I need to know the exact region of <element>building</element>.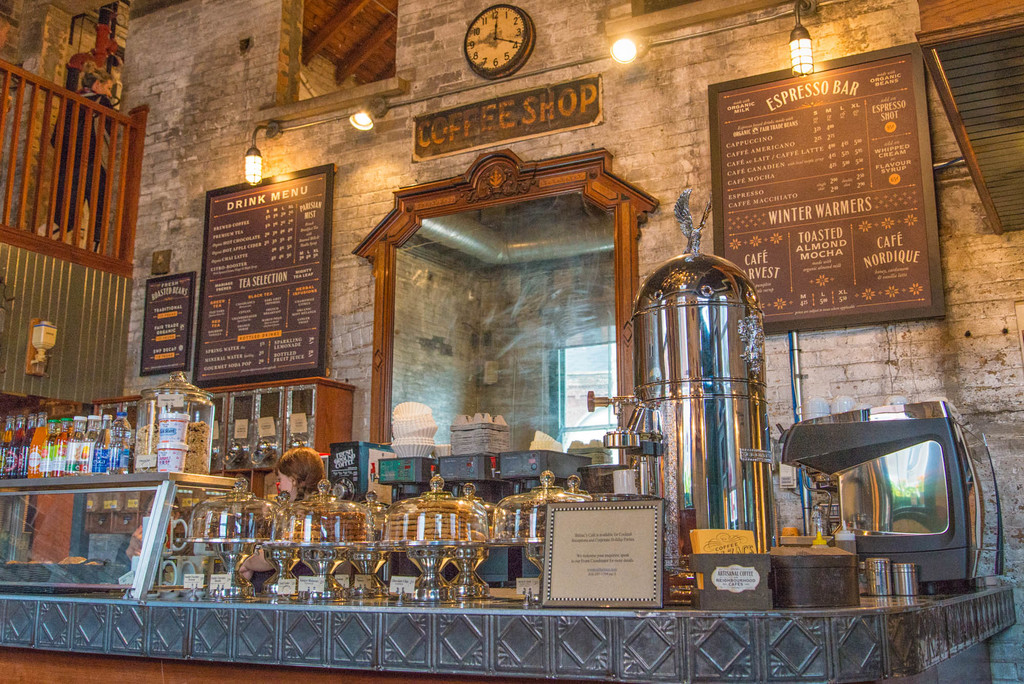
Region: (0, 0, 1023, 683).
